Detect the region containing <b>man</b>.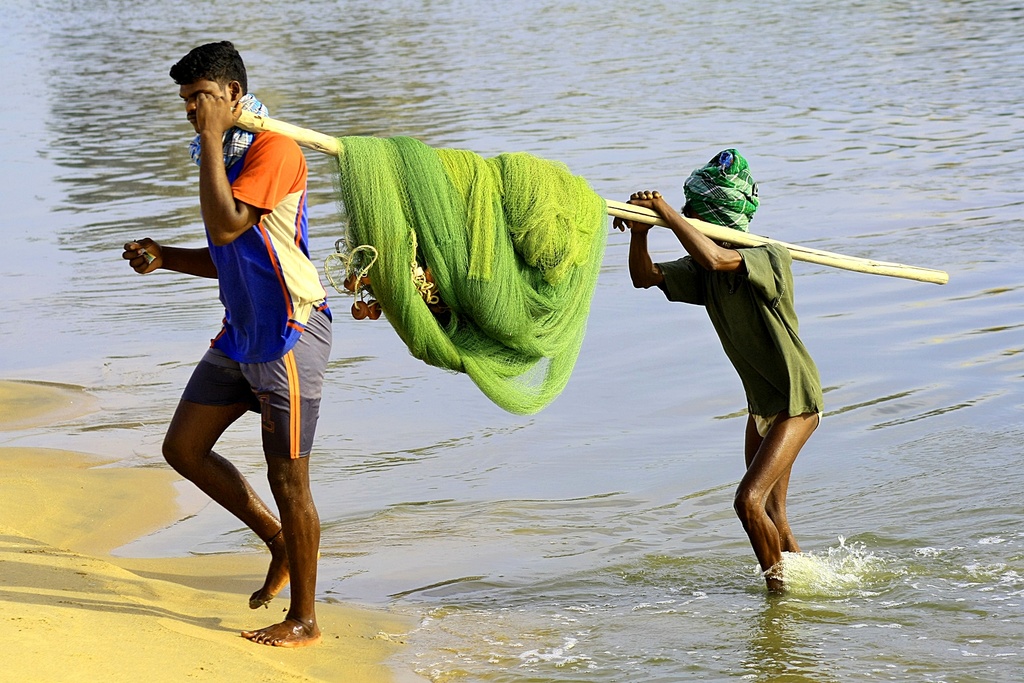
Rect(613, 149, 826, 593).
